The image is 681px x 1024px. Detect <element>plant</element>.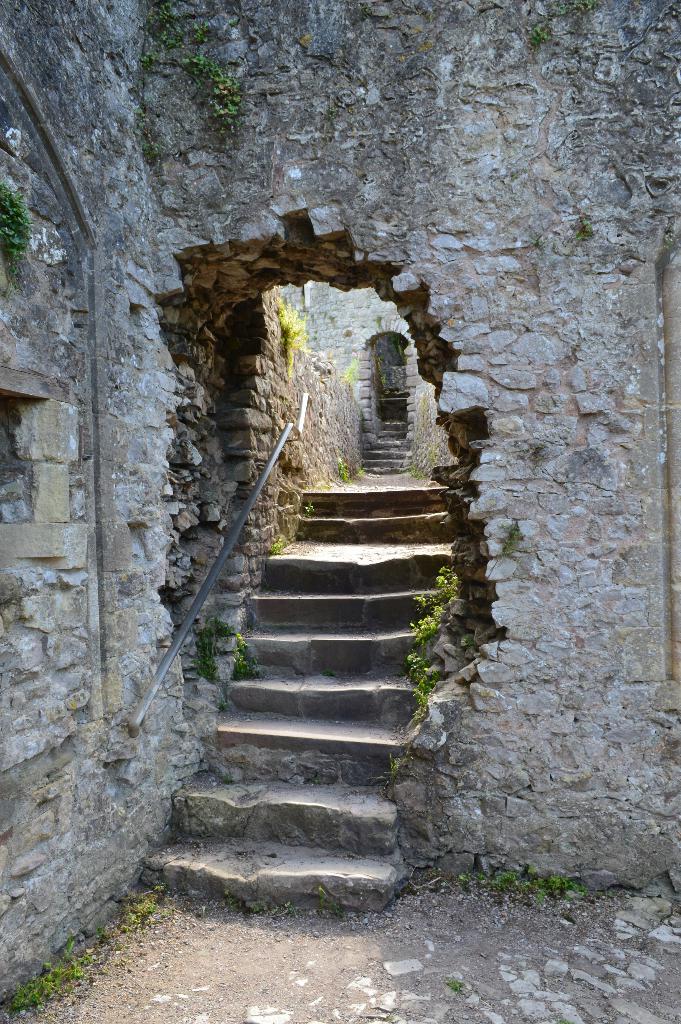
Detection: {"left": 191, "top": 621, "right": 221, "bottom": 685}.
